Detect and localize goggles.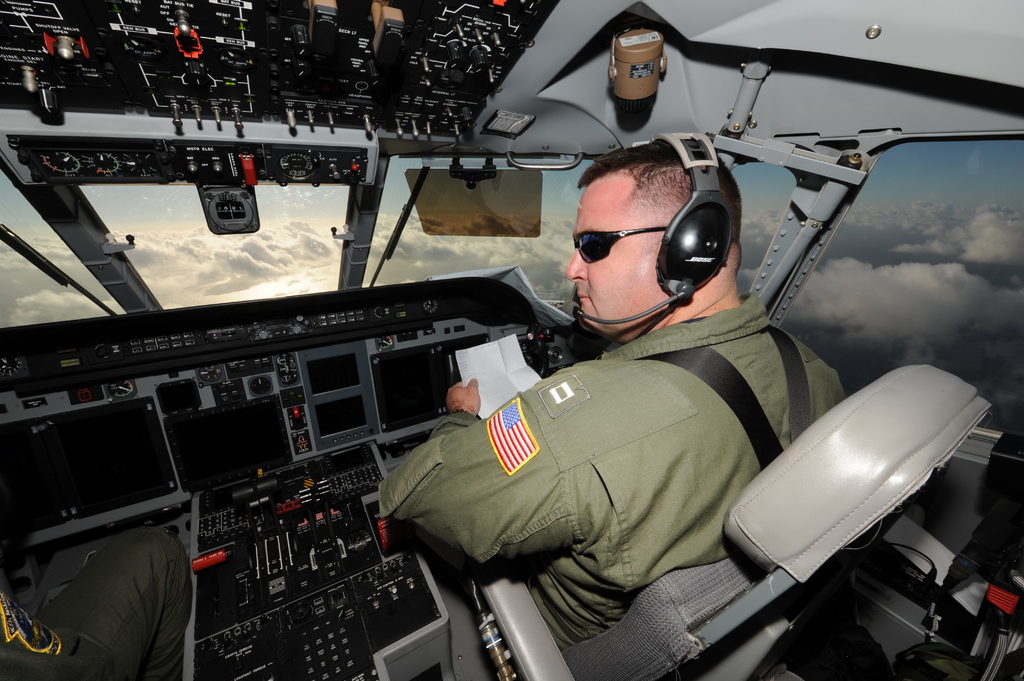
Localized at [x1=575, y1=225, x2=667, y2=258].
